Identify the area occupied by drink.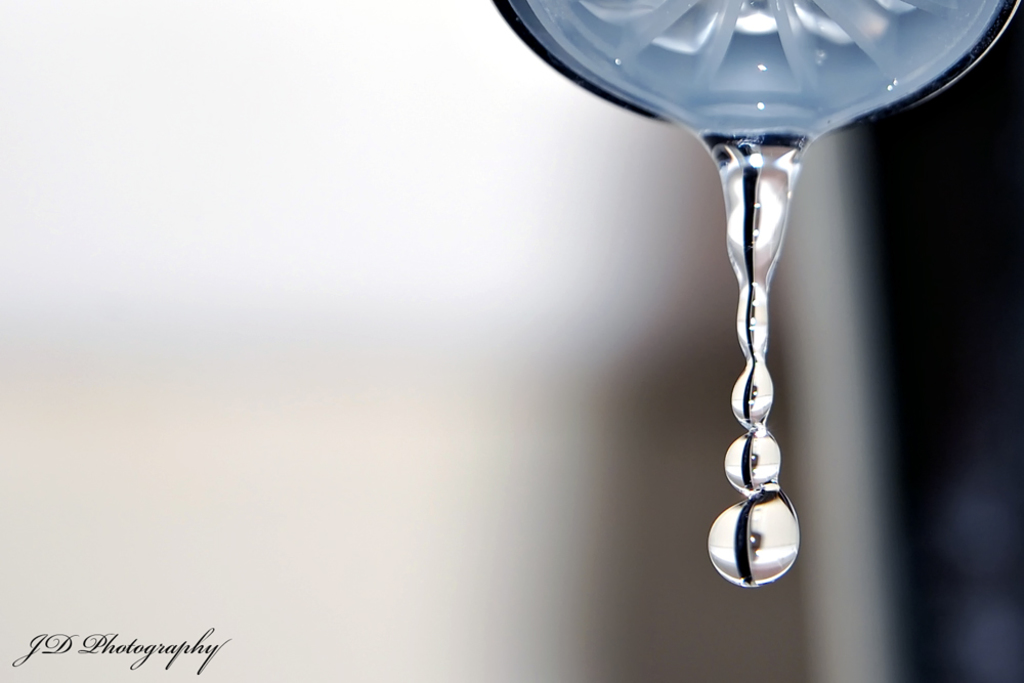
Area: bbox=(514, 0, 991, 571).
